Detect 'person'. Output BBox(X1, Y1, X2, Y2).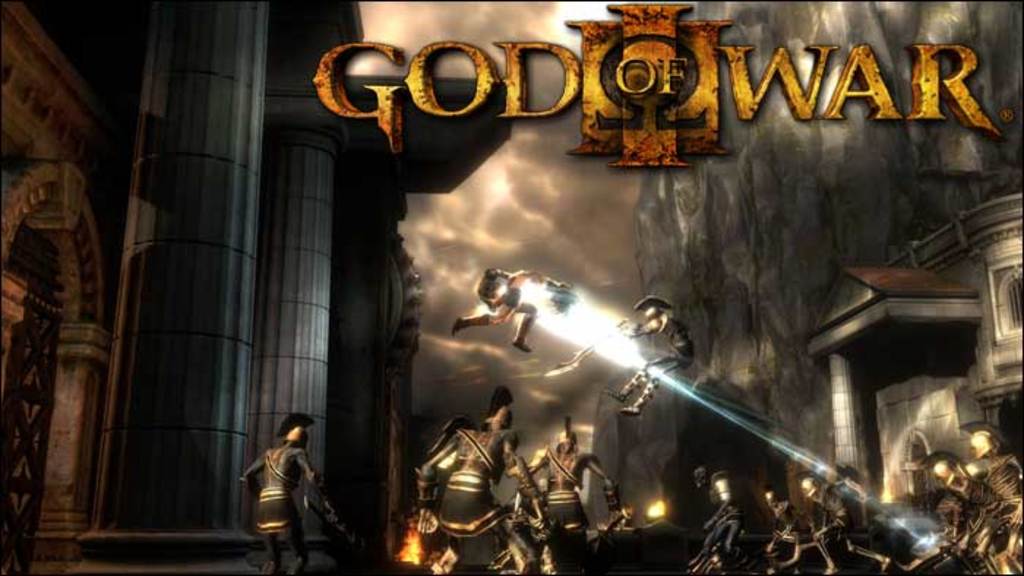
BBox(449, 263, 582, 358).
